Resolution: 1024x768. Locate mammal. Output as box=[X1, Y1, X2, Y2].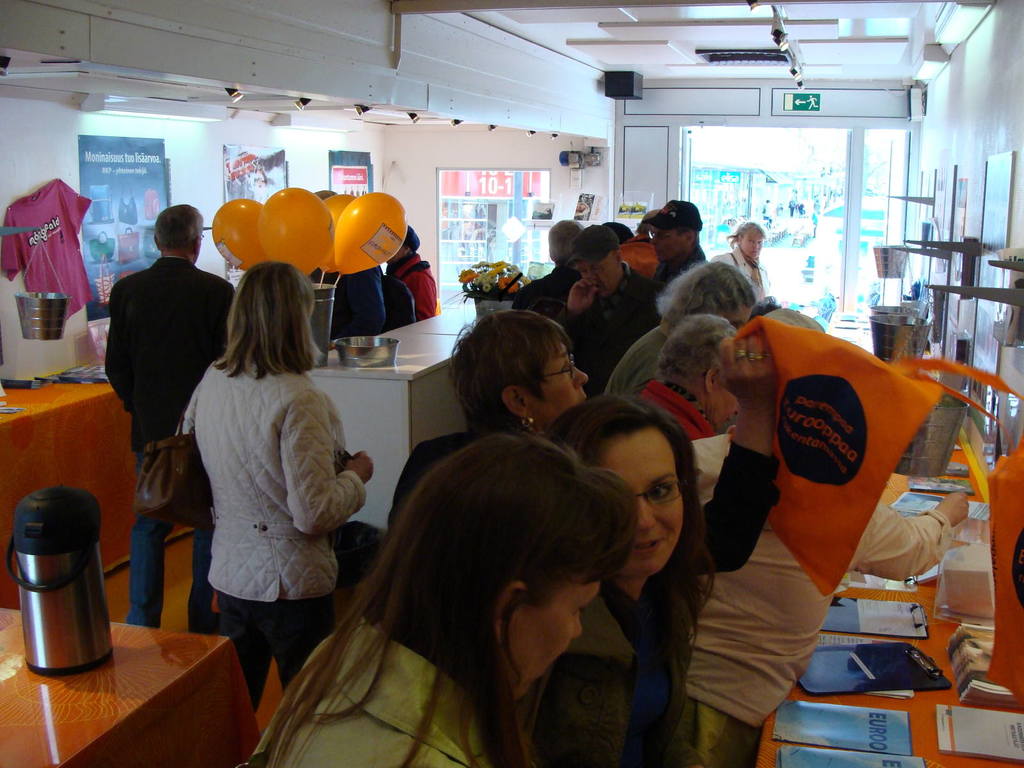
box=[103, 205, 241, 630].
